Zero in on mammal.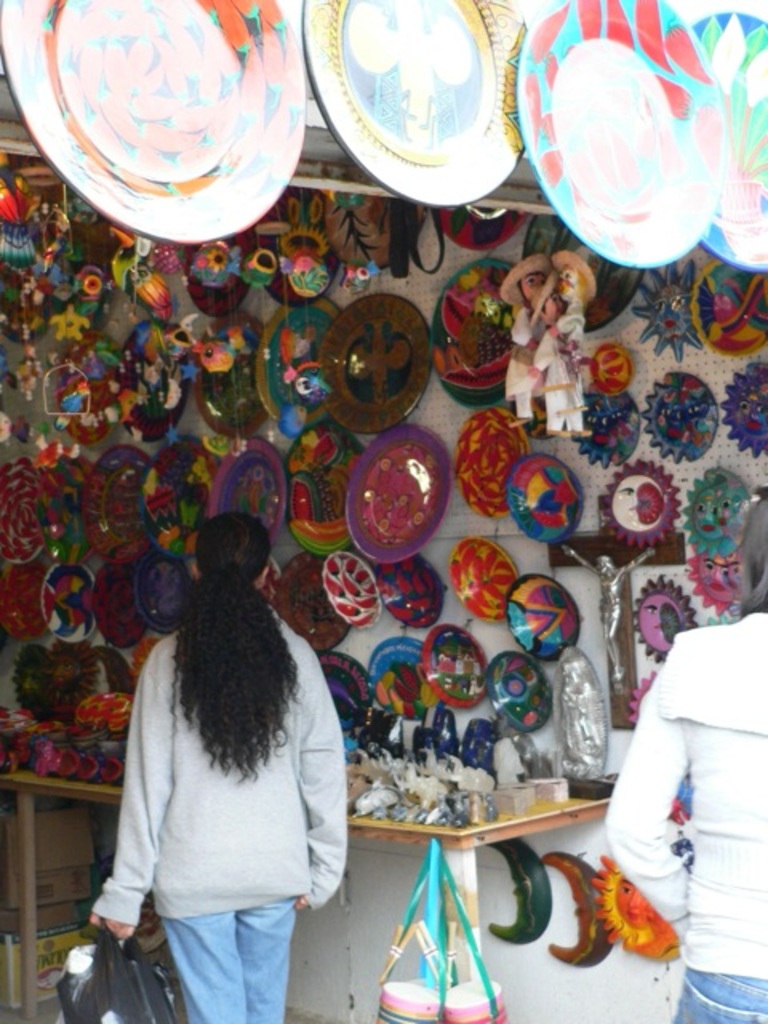
Zeroed in: locate(528, 240, 597, 434).
